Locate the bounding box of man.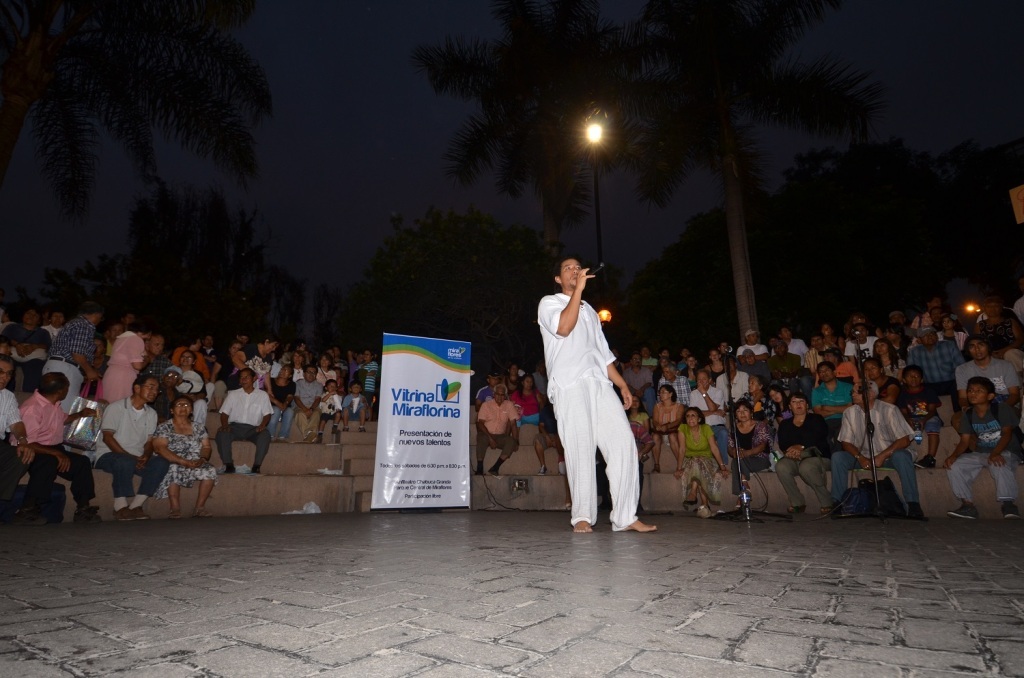
Bounding box: [x1=42, y1=299, x2=107, y2=427].
